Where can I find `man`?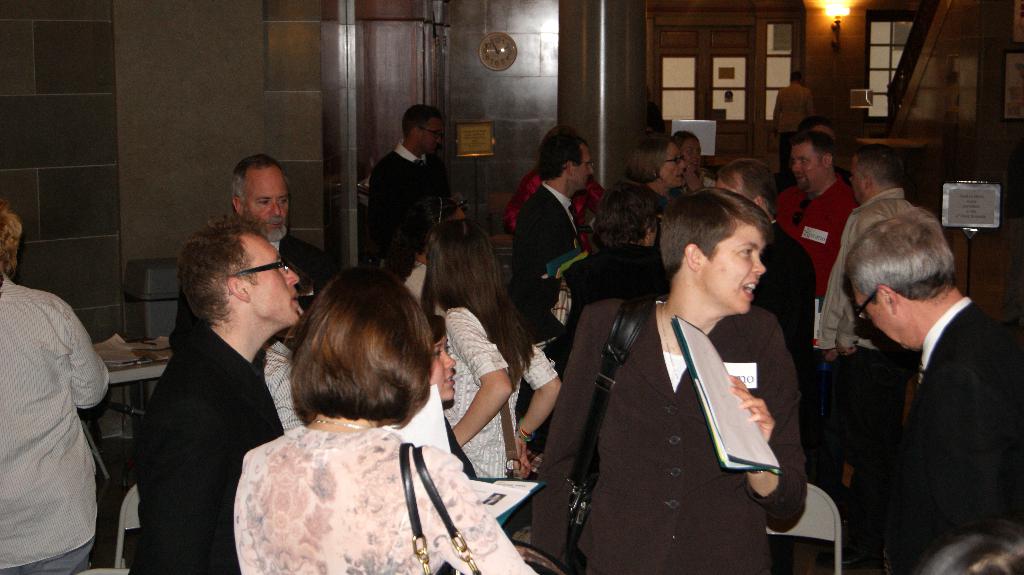
You can find it at (x1=136, y1=218, x2=300, y2=574).
